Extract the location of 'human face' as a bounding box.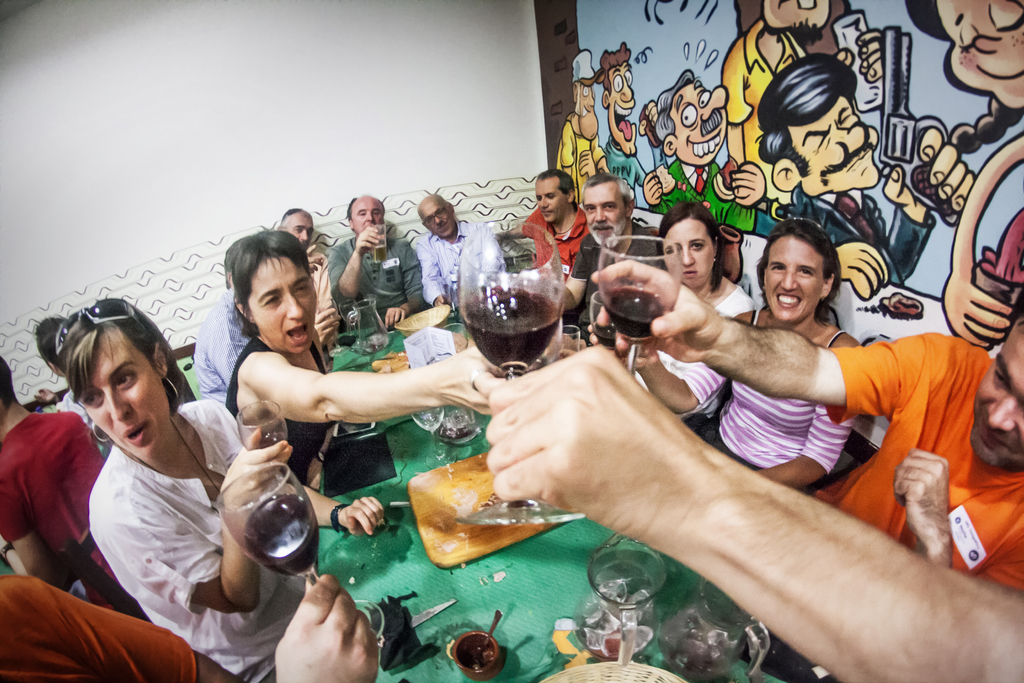
bbox=[574, 85, 600, 142].
